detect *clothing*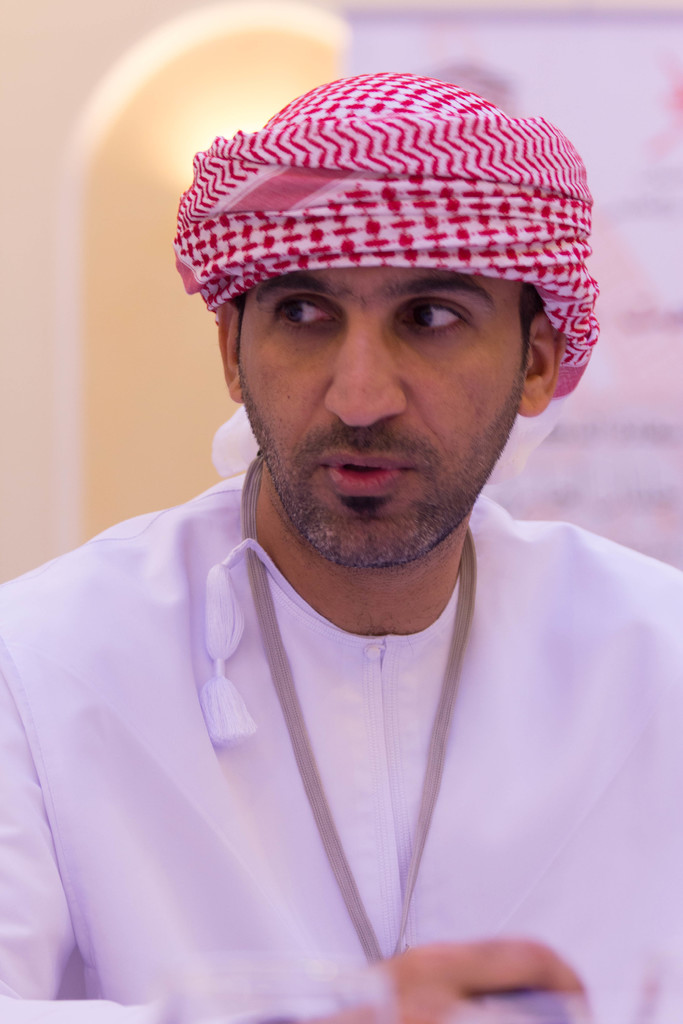
l=0, t=451, r=681, b=1023
